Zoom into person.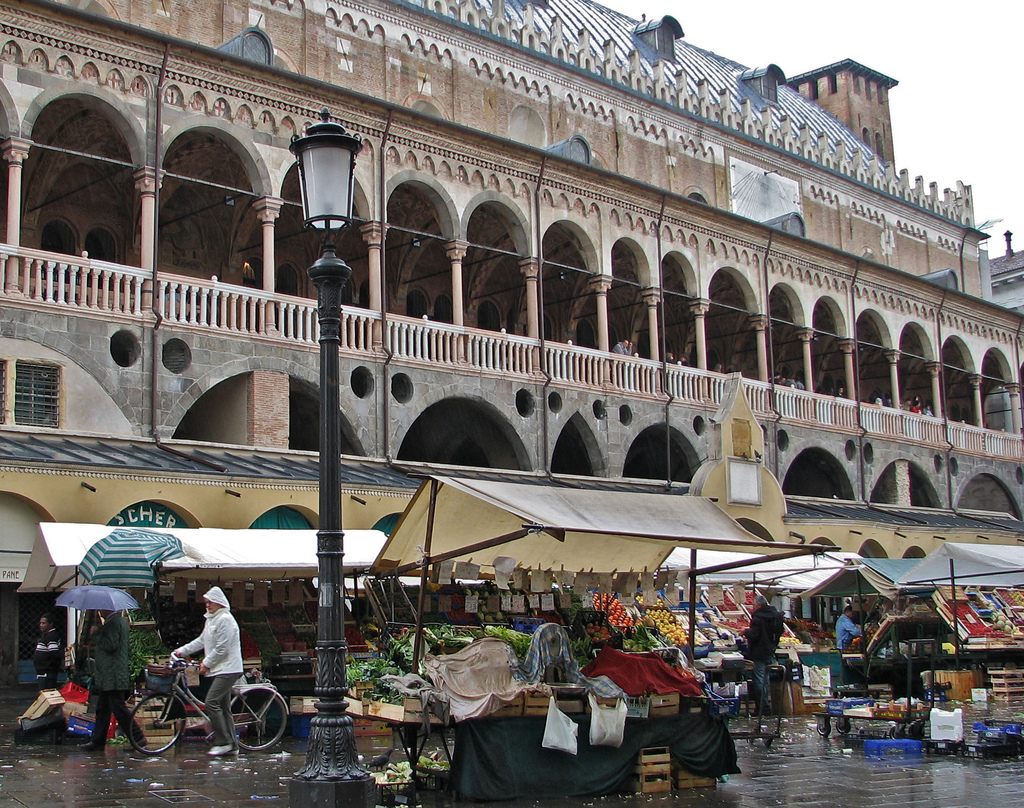
Zoom target: bbox=[909, 403, 921, 414].
